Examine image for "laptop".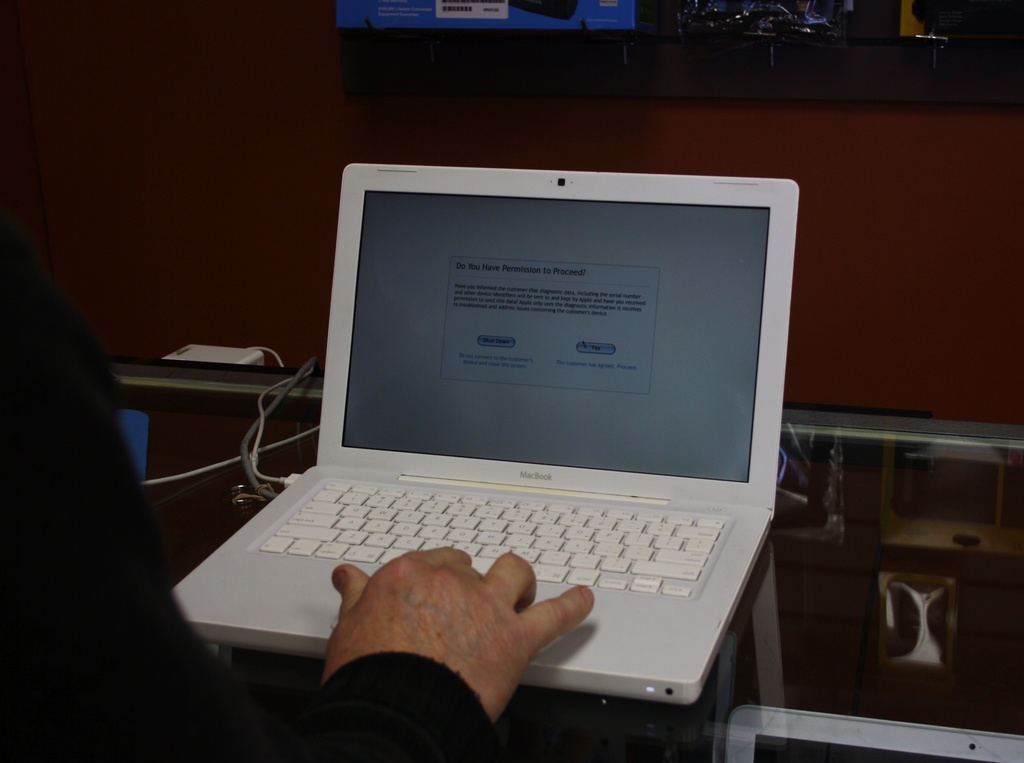
Examination result: 199 168 810 719.
